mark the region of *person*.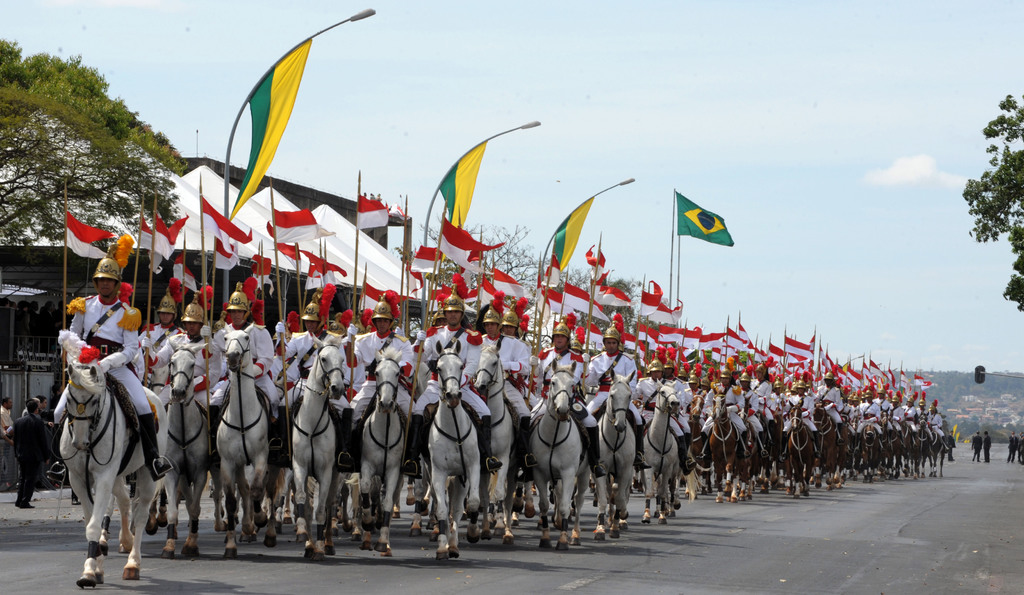
Region: bbox(981, 430, 992, 462).
